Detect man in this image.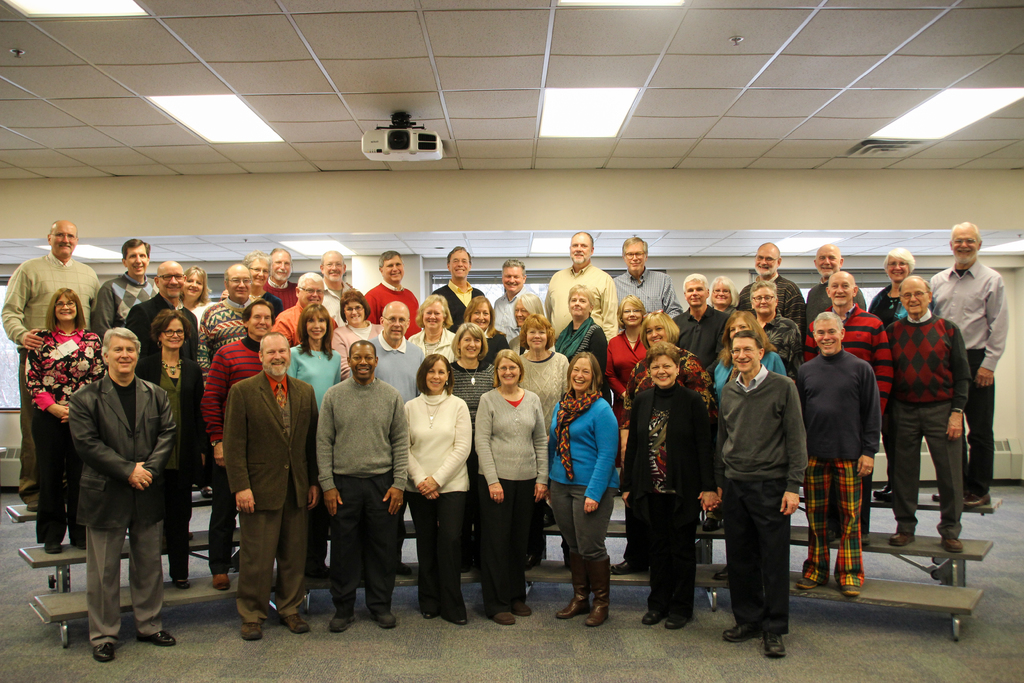
Detection: 803,270,897,543.
